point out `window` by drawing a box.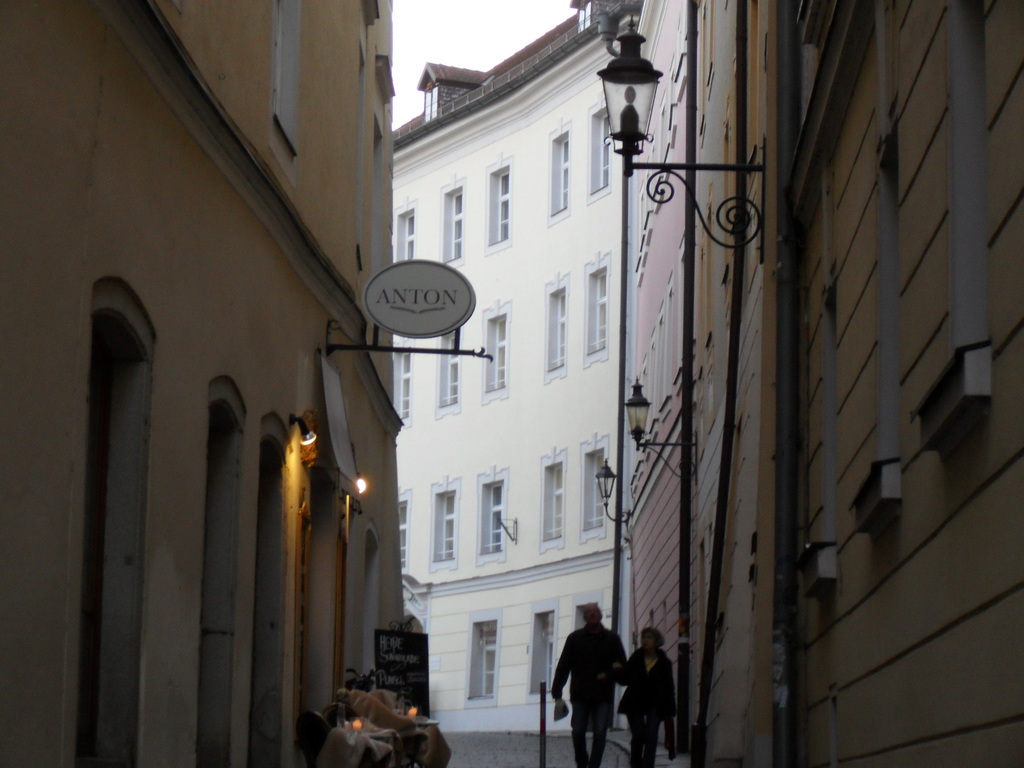
<region>552, 294, 569, 365</region>.
